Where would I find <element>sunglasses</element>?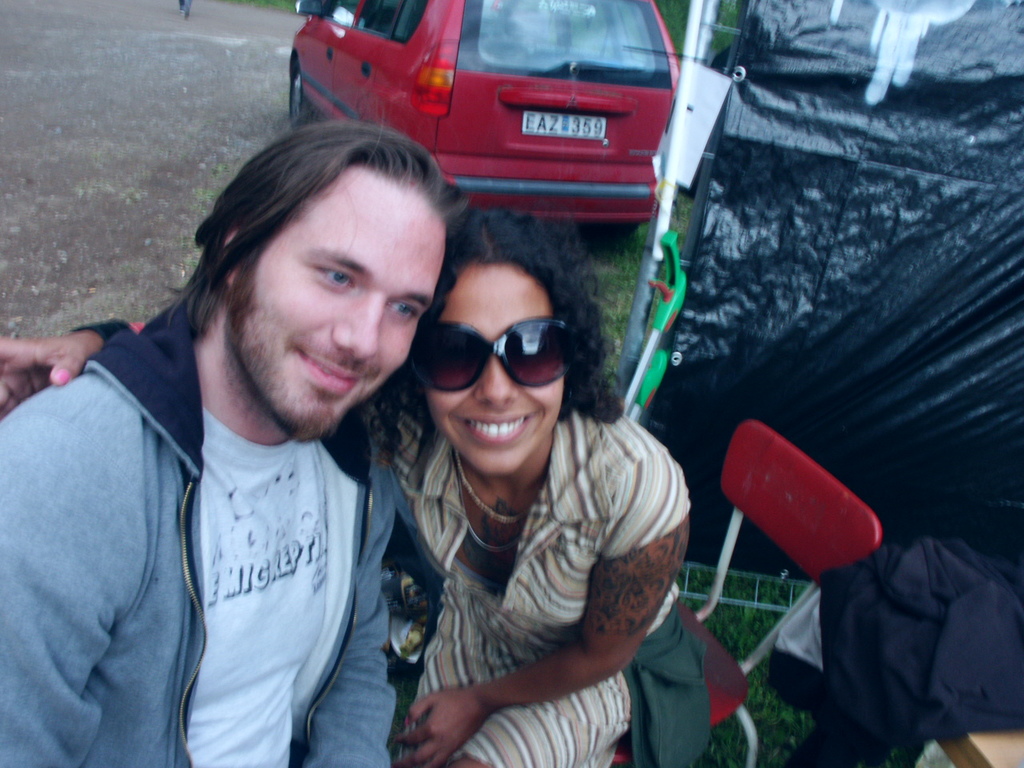
At box(409, 319, 571, 394).
